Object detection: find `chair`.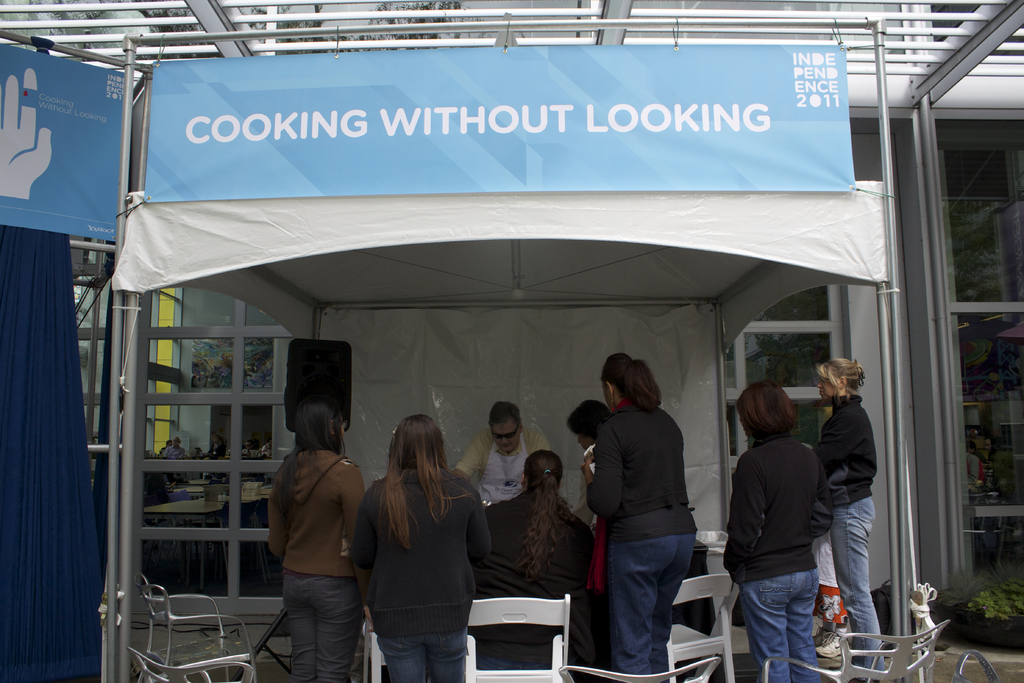
l=664, t=574, r=737, b=682.
